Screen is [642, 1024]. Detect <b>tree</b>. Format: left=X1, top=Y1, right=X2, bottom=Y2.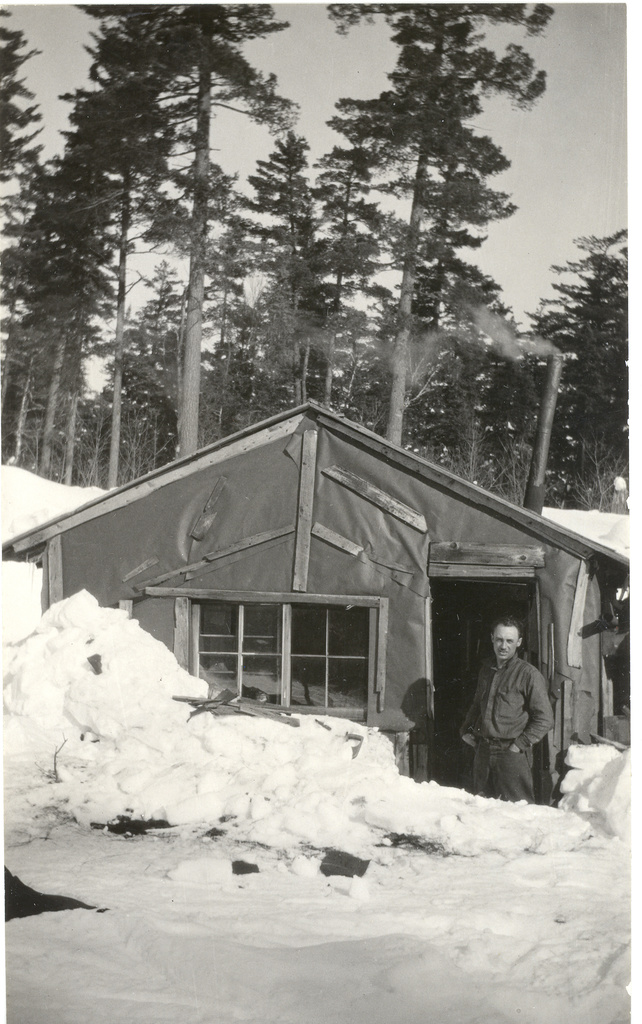
left=0, top=0, right=306, bottom=485.
